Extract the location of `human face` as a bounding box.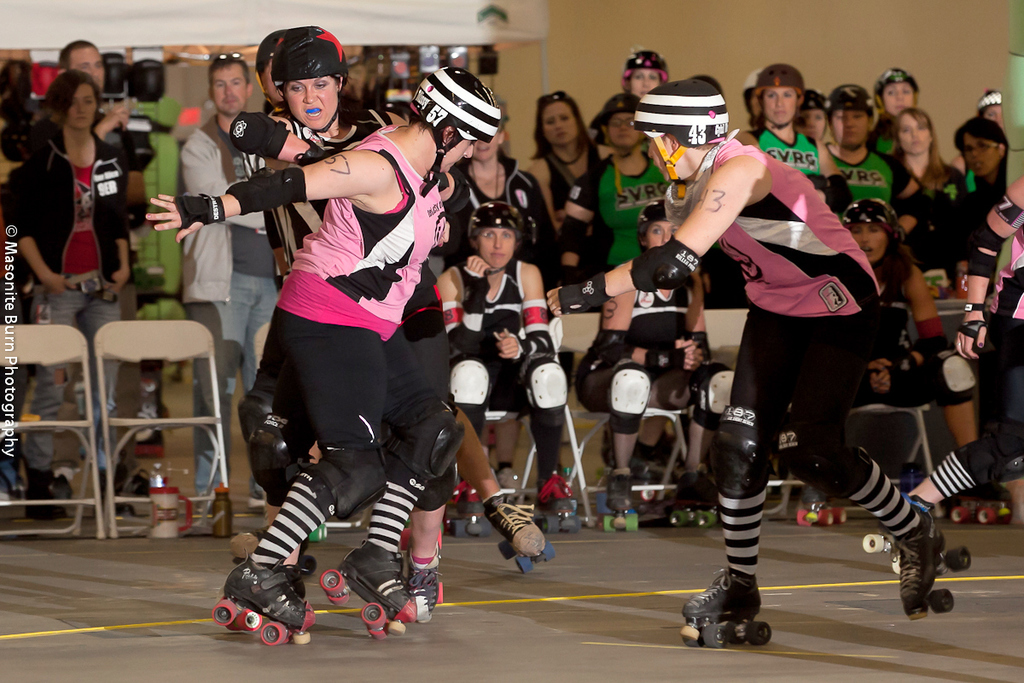
[962,132,998,177].
